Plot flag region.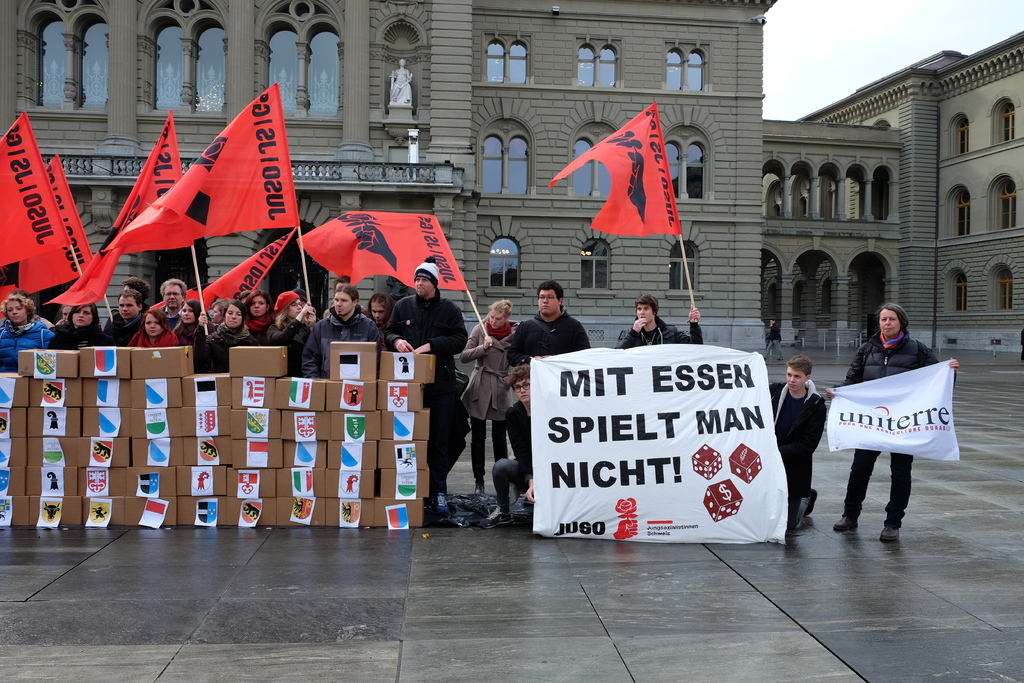
Plotted at (x1=17, y1=150, x2=97, y2=289).
